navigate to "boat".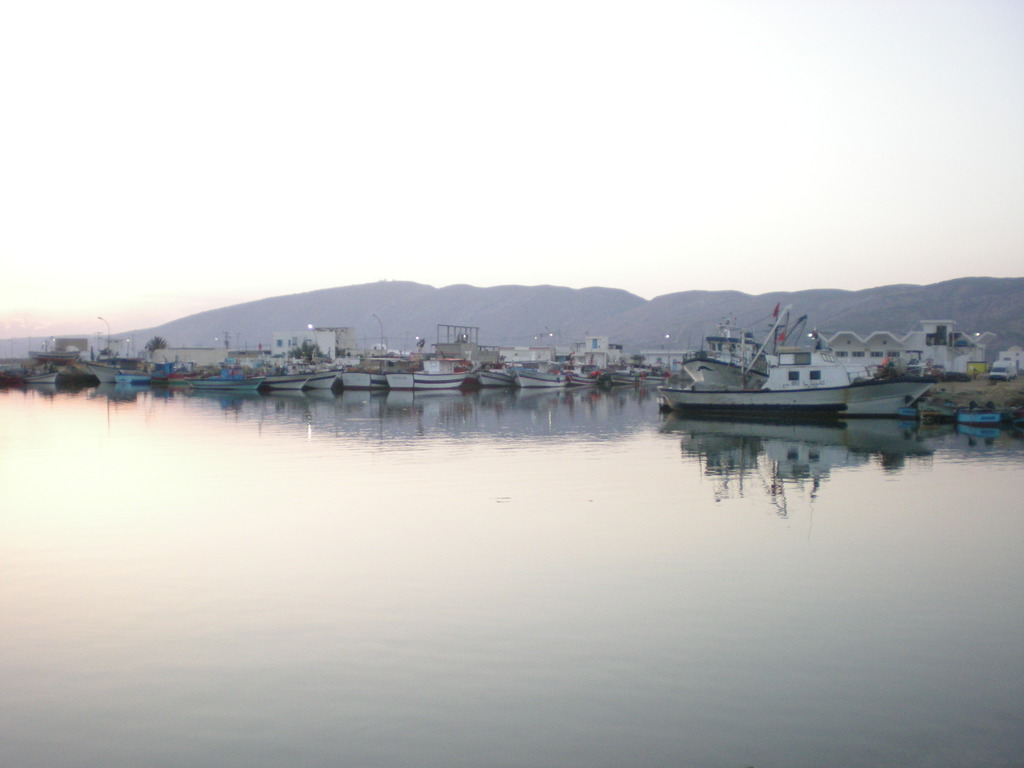
Navigation target: 956/408/997/428.
